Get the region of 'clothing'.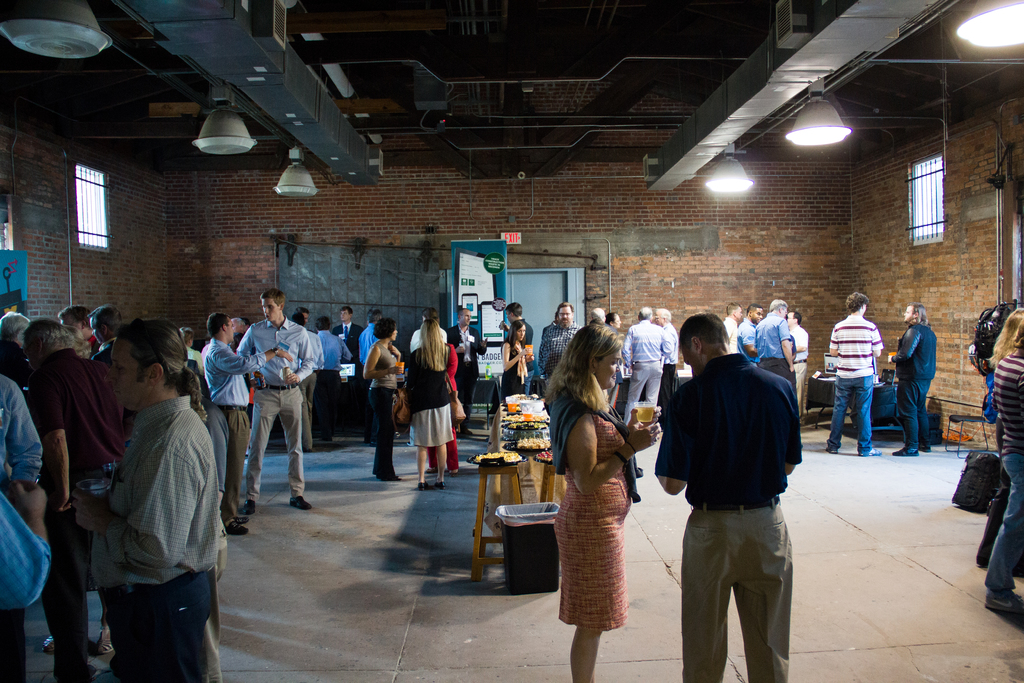
locate(828, 313, 883, 456).
